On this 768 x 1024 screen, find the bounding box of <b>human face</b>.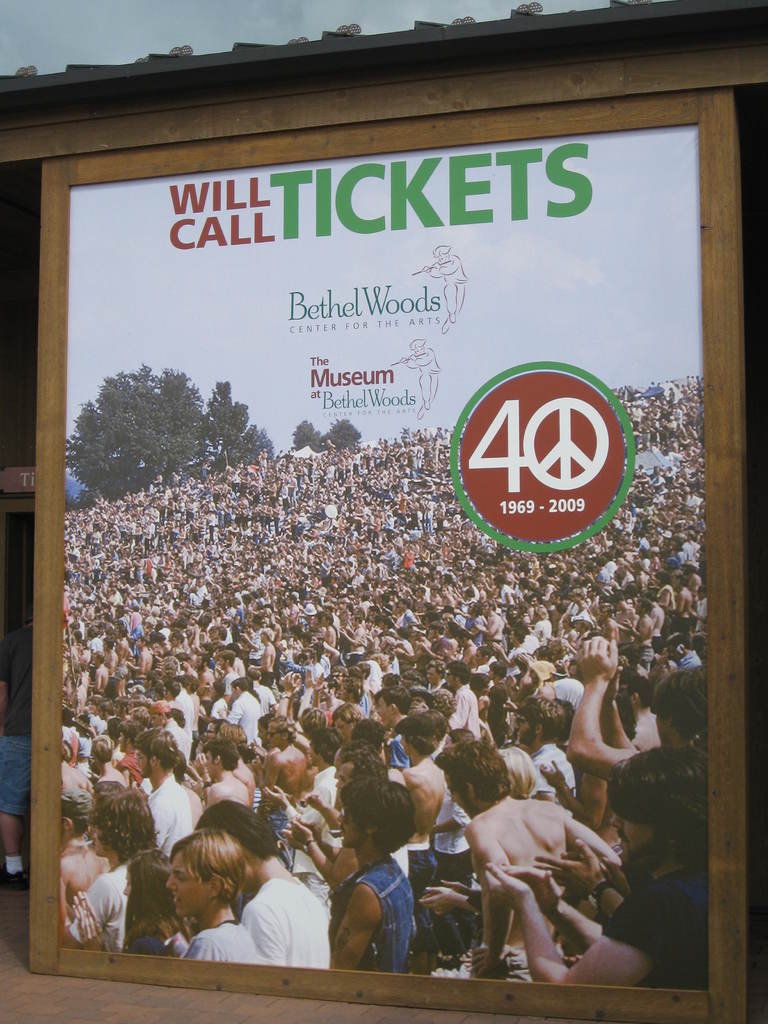
Bounding box: crop(166, 849, 214, 915).
